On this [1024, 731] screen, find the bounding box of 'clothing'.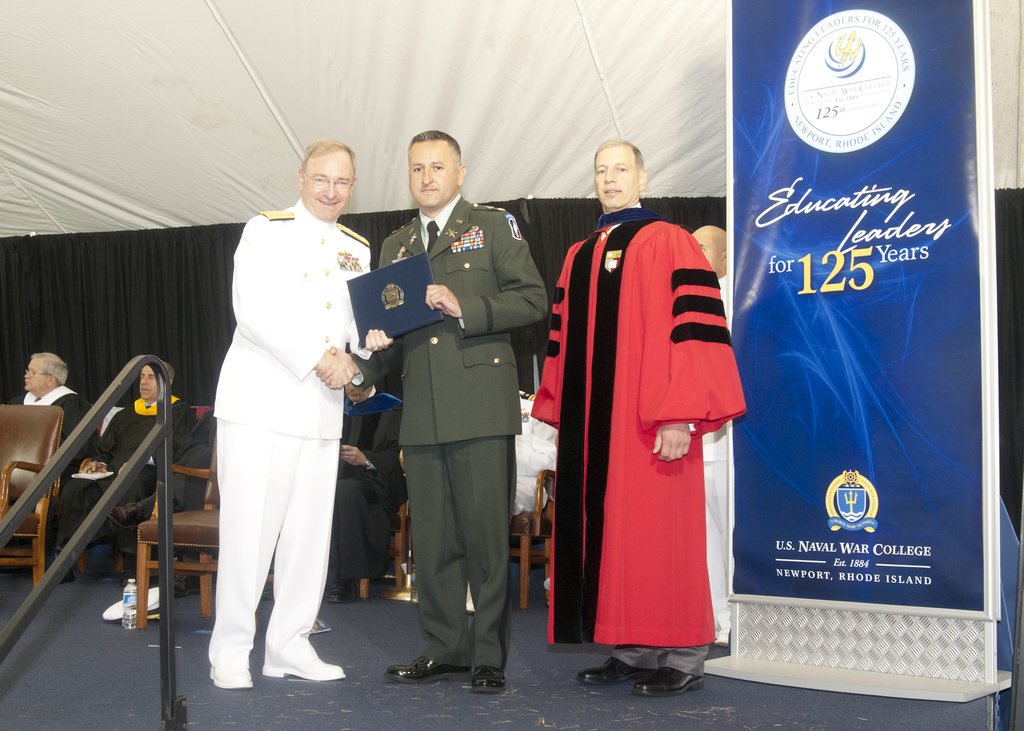
Bounding box: select_region(331, 383, 407, 580).
